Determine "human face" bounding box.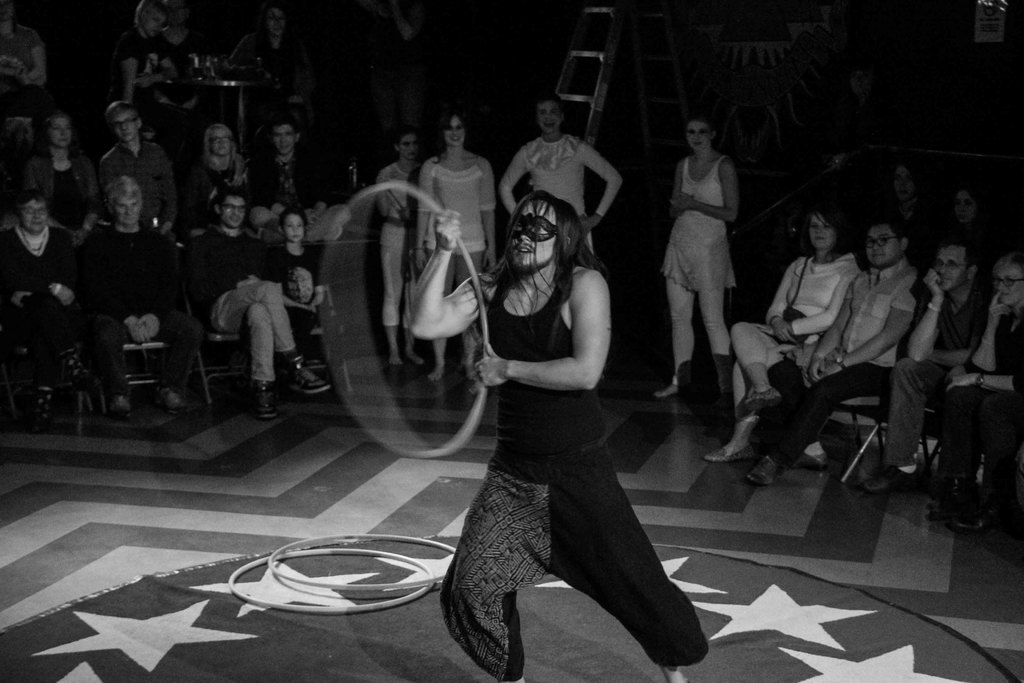
Determined: locate(993, 260, 1023, 304).
